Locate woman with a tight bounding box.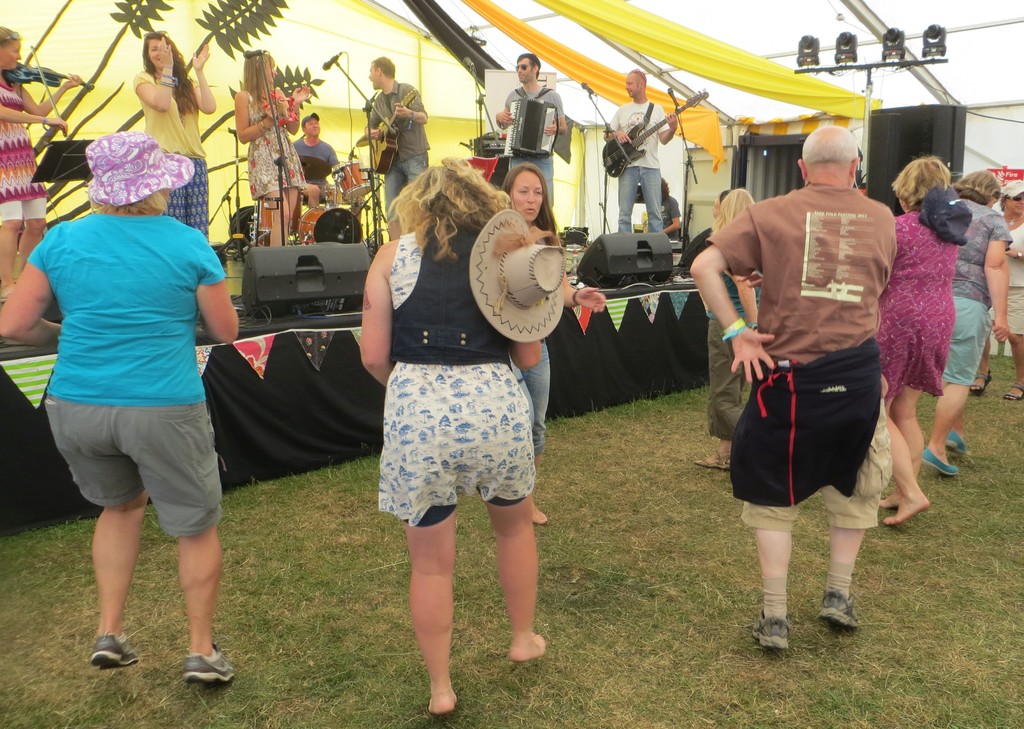
[0,128,243,686].
